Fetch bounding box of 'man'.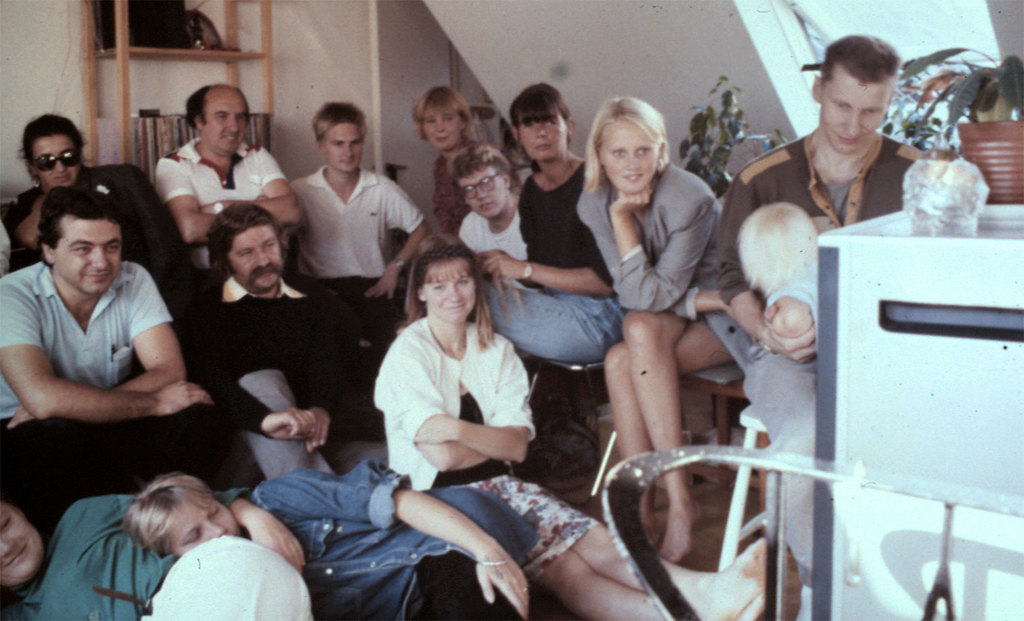
Bbox: {"left": 203, "top": 204, "right": 341, "bottom": 478}.
